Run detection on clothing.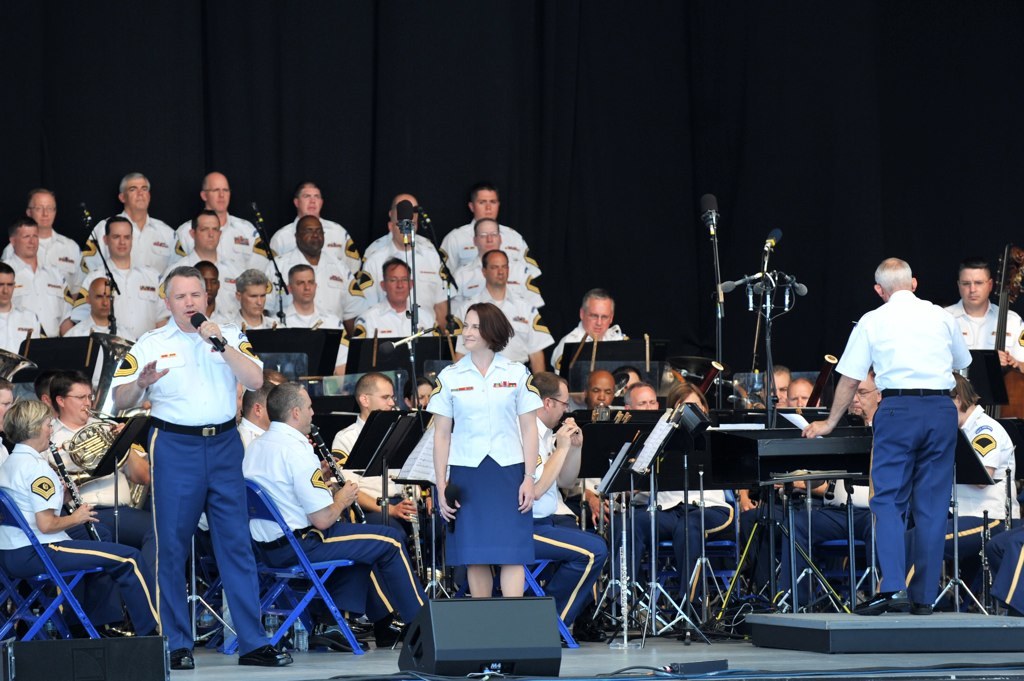
Result: x1=321 y1=407 x2=426 y2=589.
